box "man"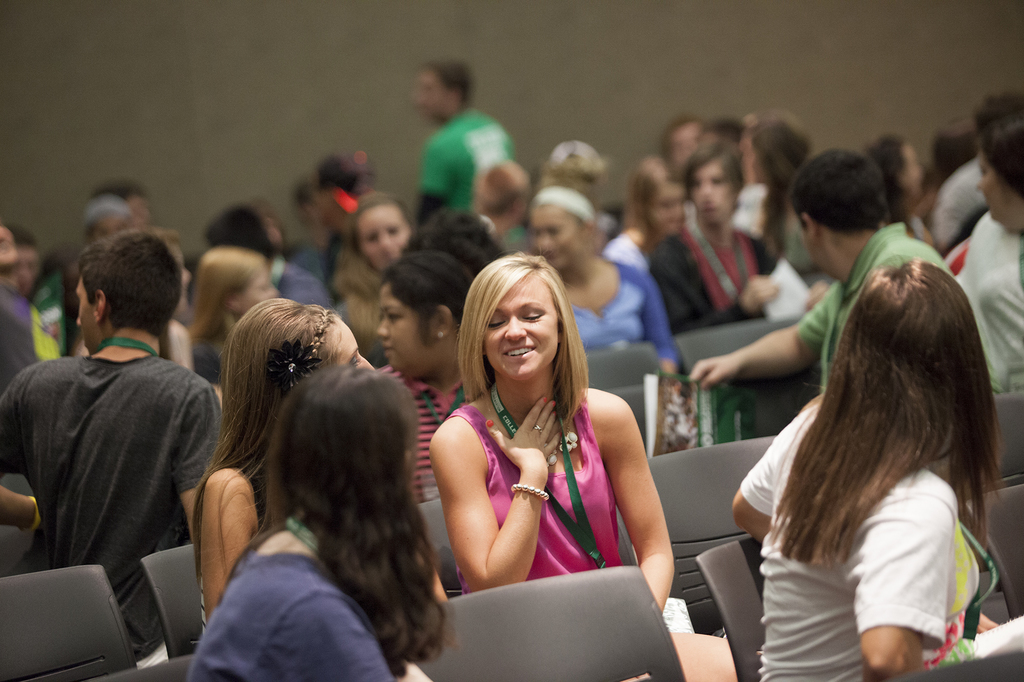
<region>689, 147, 957, 397</region>
